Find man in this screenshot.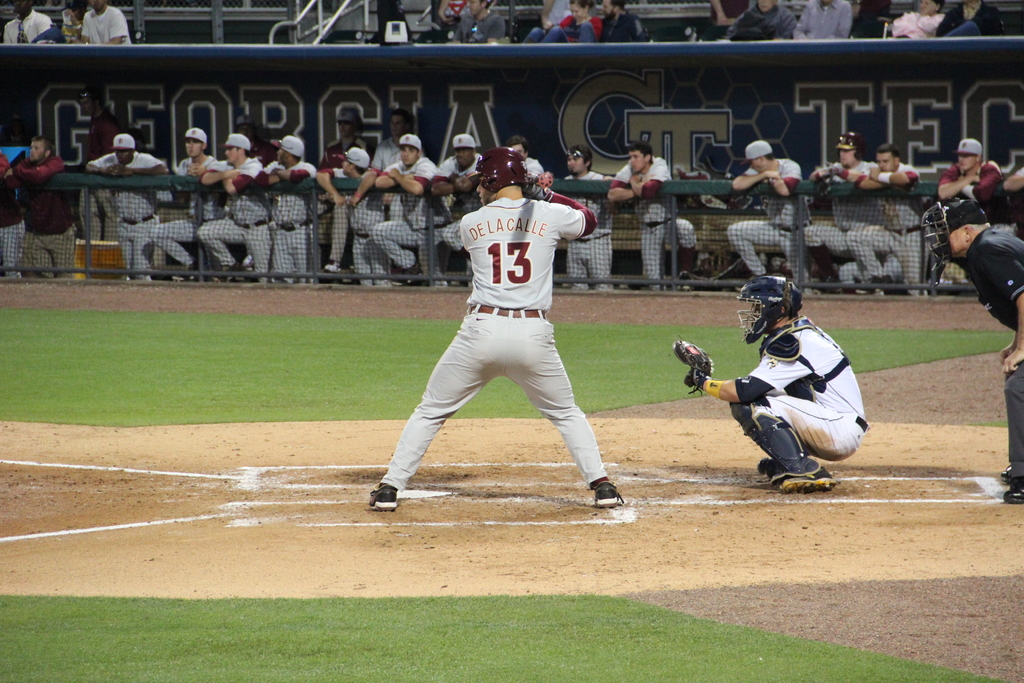
The bounding box for man is 320:147:390:288.
